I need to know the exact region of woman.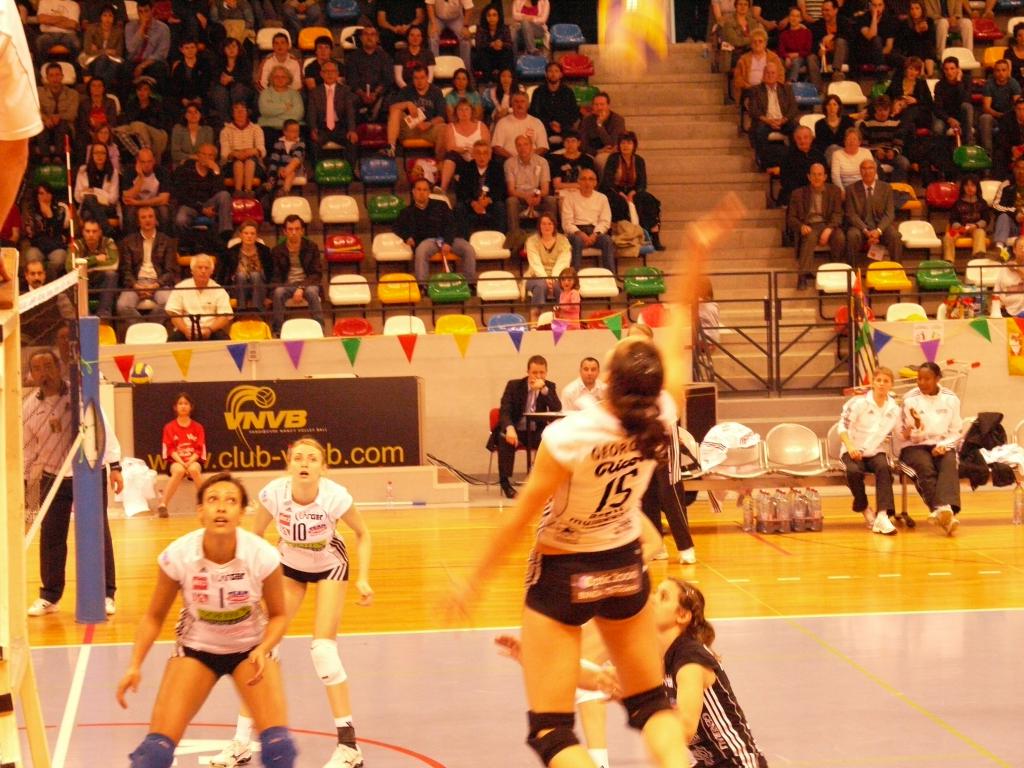
Region: [472,4,518,93].
